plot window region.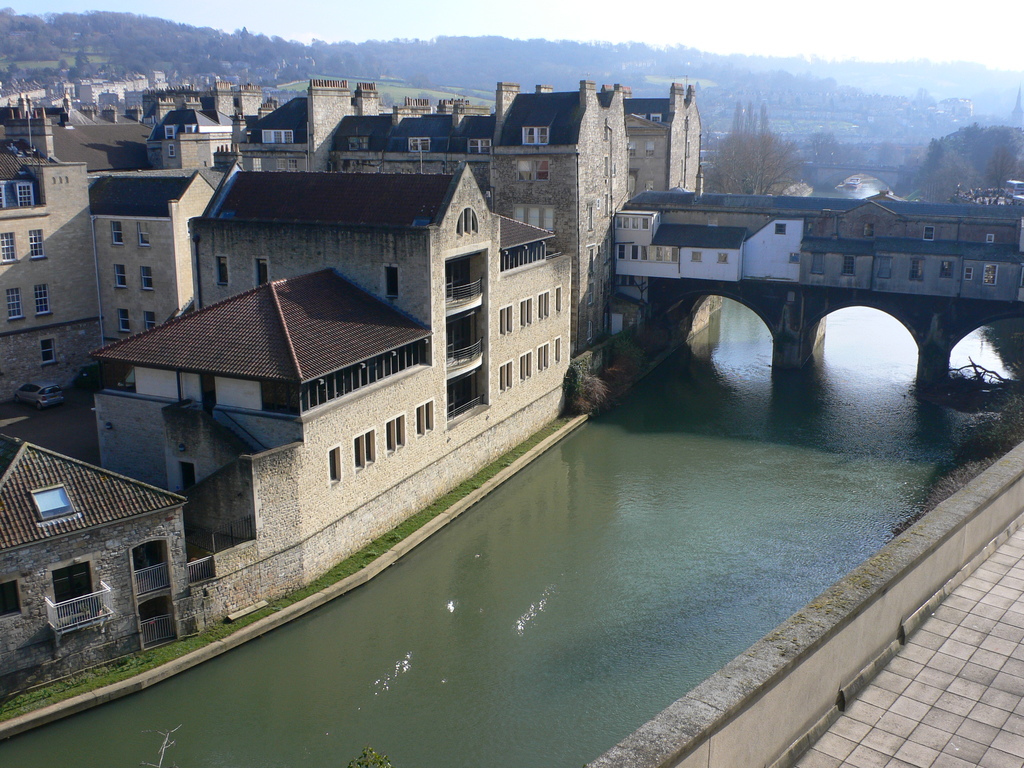
Plotted at 718, 249, 726, 262.
